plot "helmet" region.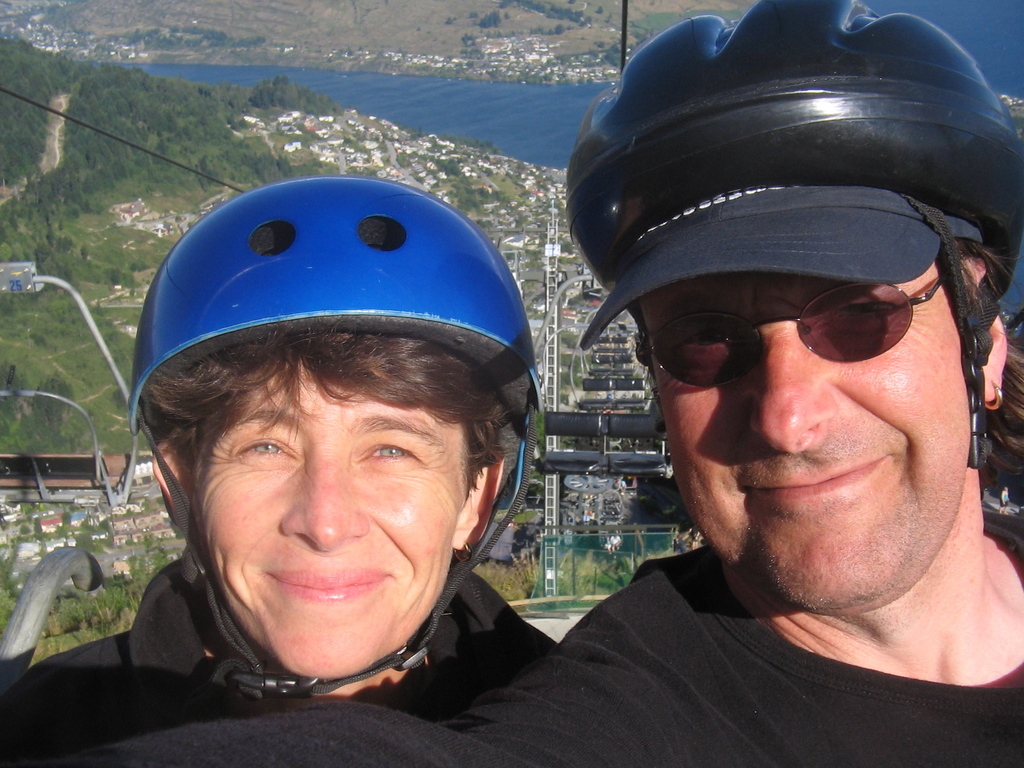
Plotted at box(566, 0, 1023, 470).
